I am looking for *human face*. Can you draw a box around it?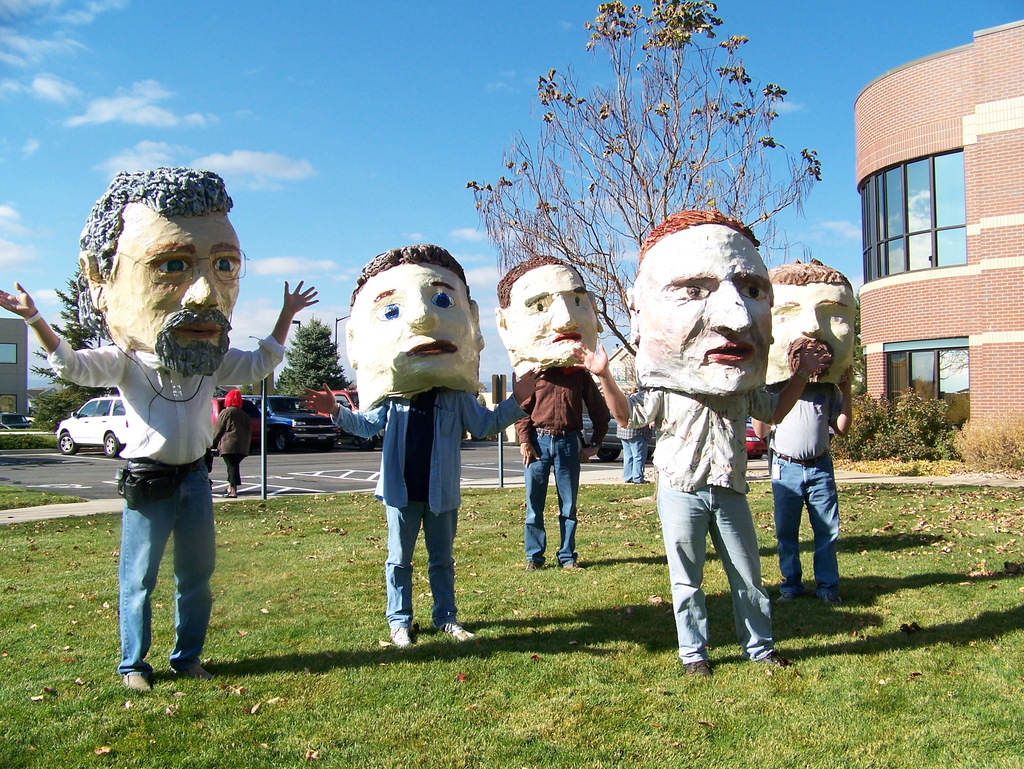
Sure, the bounding box is select_region(768, 284, 865, 384).
